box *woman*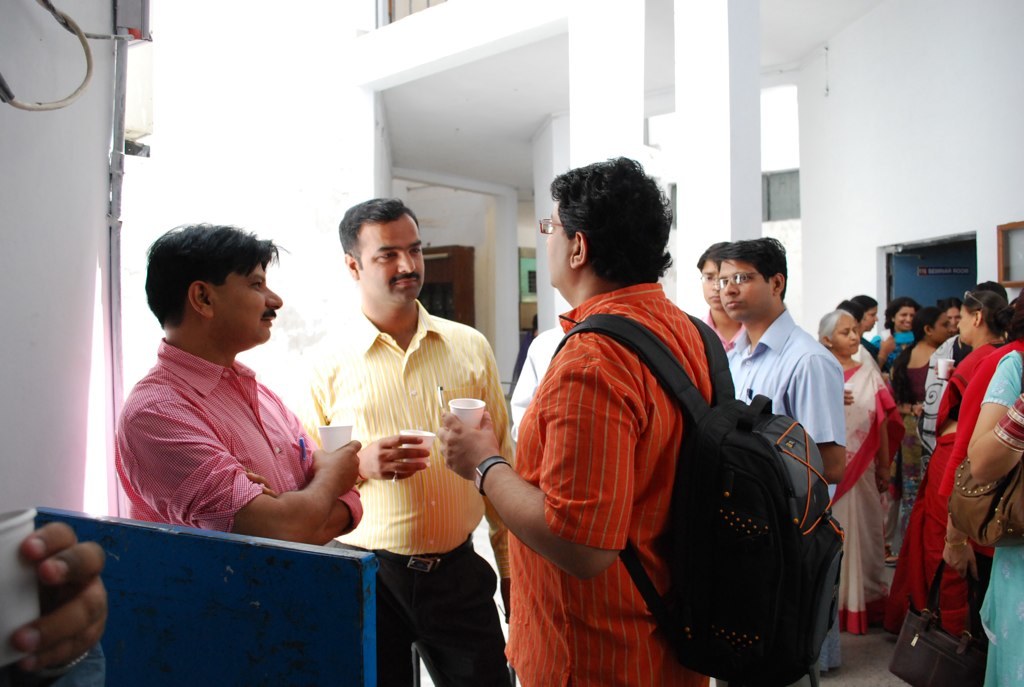
bbox=[804, 310, 897, 638]
